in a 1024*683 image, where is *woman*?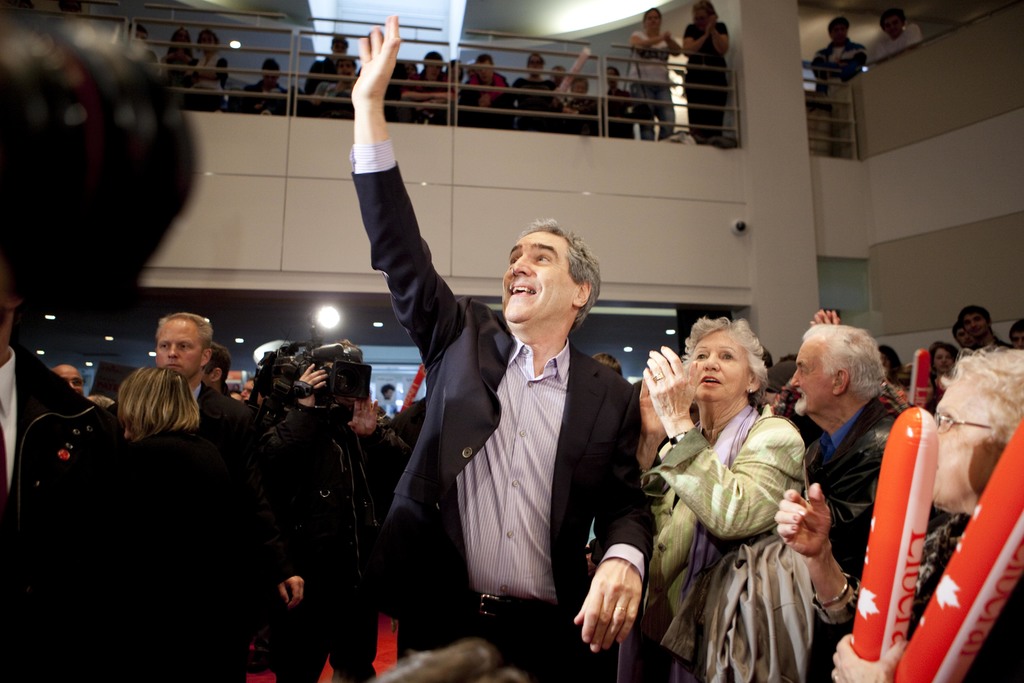
pyautogui.locateOnScreen(776, 341, 1023, 682).
